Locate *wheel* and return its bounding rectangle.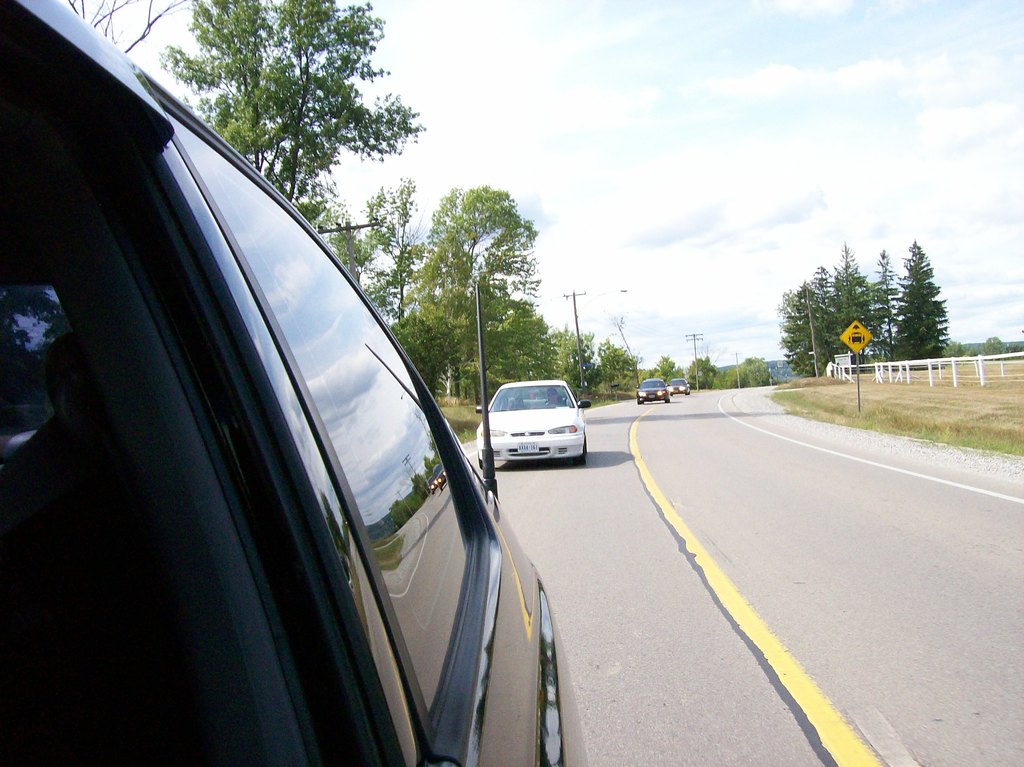
bbox(477, 457, 486, 472).
